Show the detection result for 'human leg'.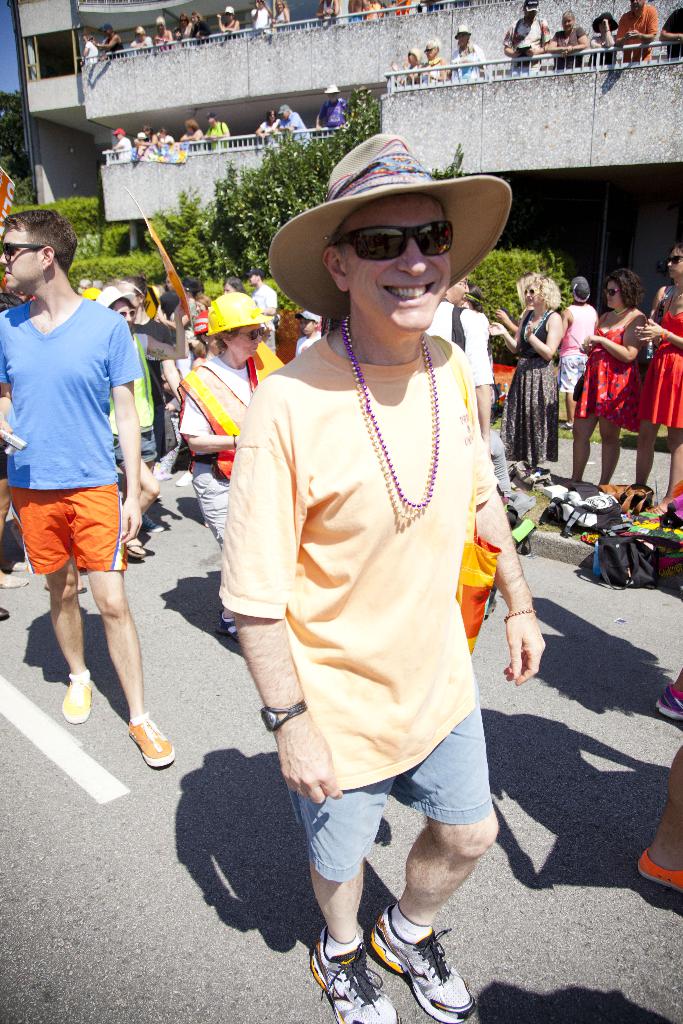
(632, 739, 682, 892).
